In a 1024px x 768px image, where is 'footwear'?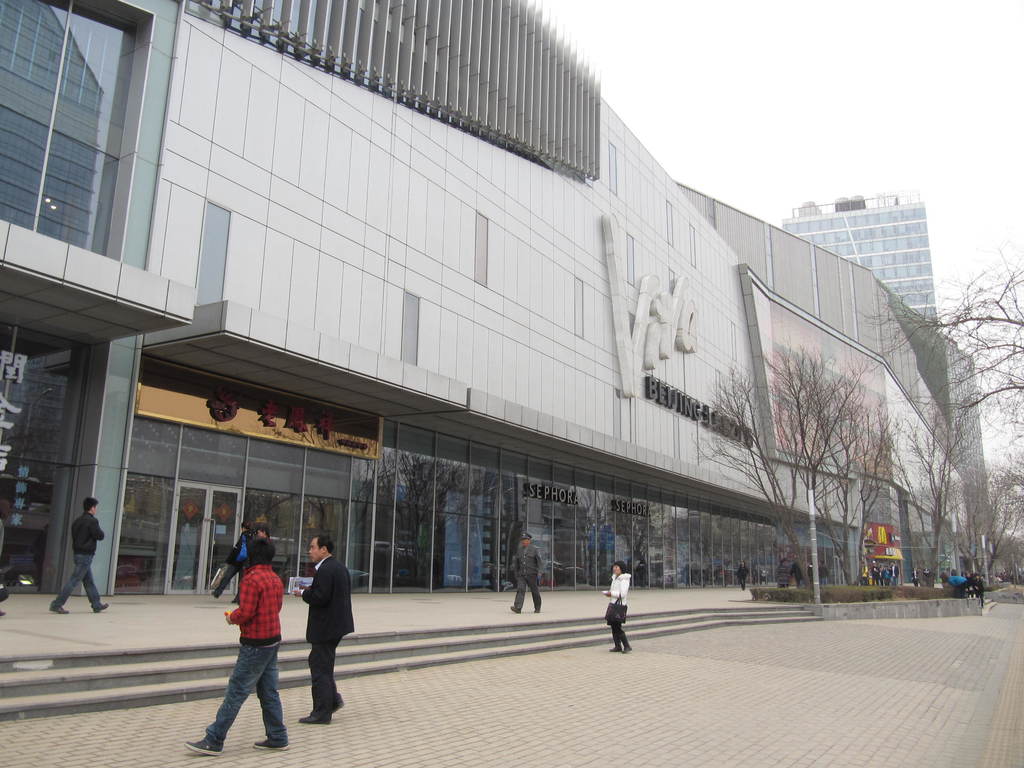
[623,644,630,653].
